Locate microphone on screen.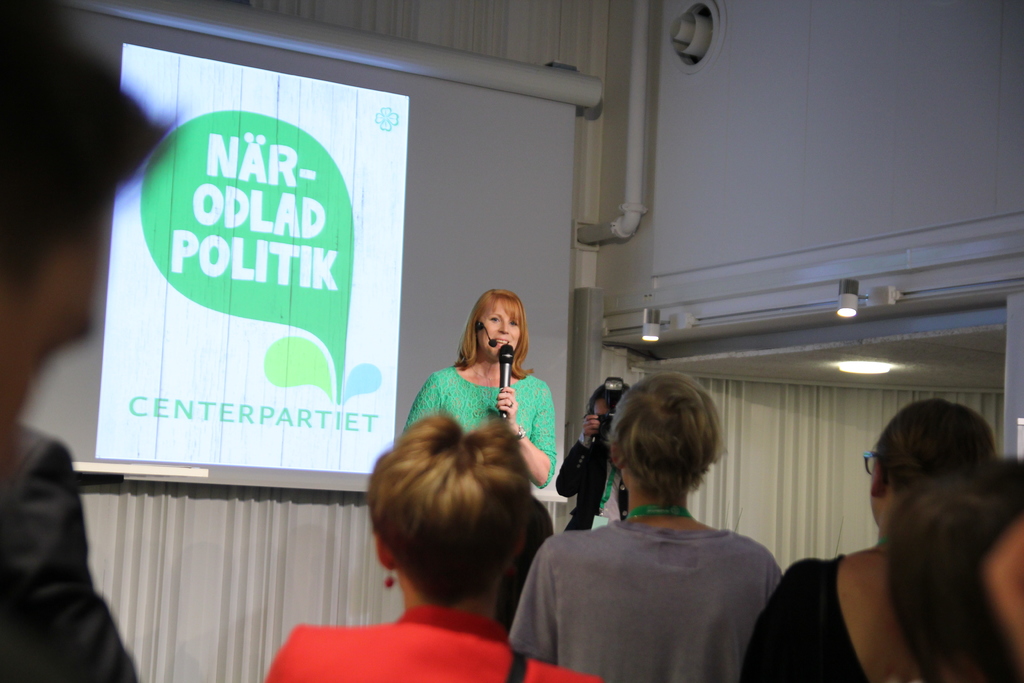
On screen at x1=496, y1=345, x2=516, y2=416.
